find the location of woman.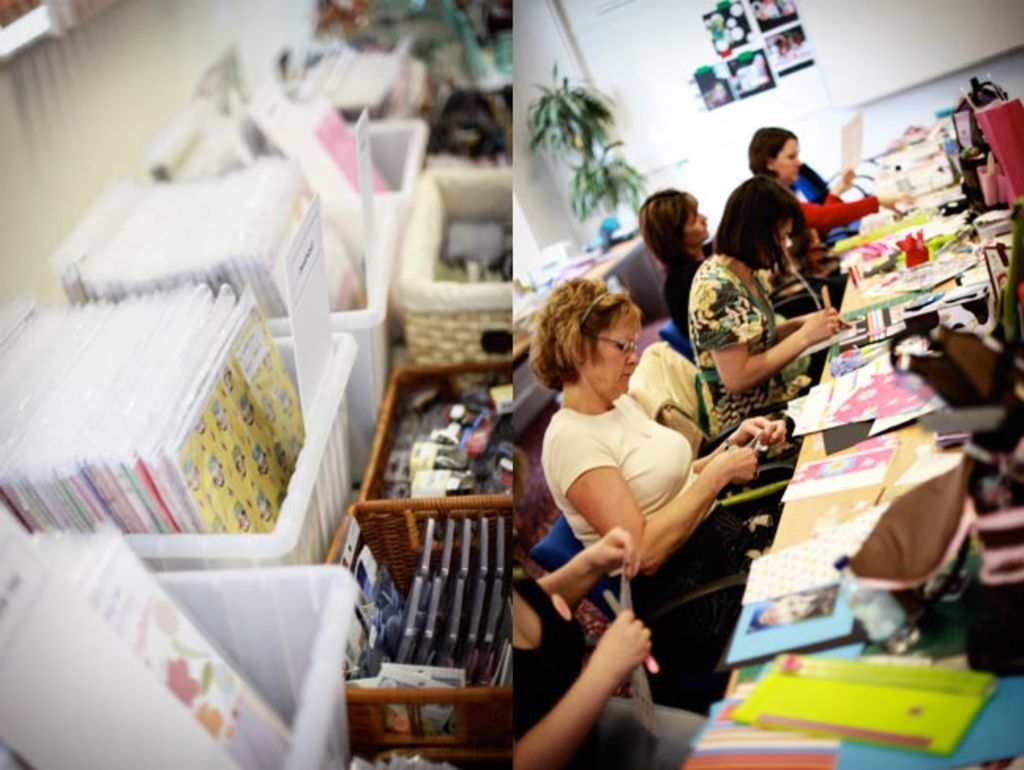
Location: x1=748, y1=123, x2=909, y2=240.
